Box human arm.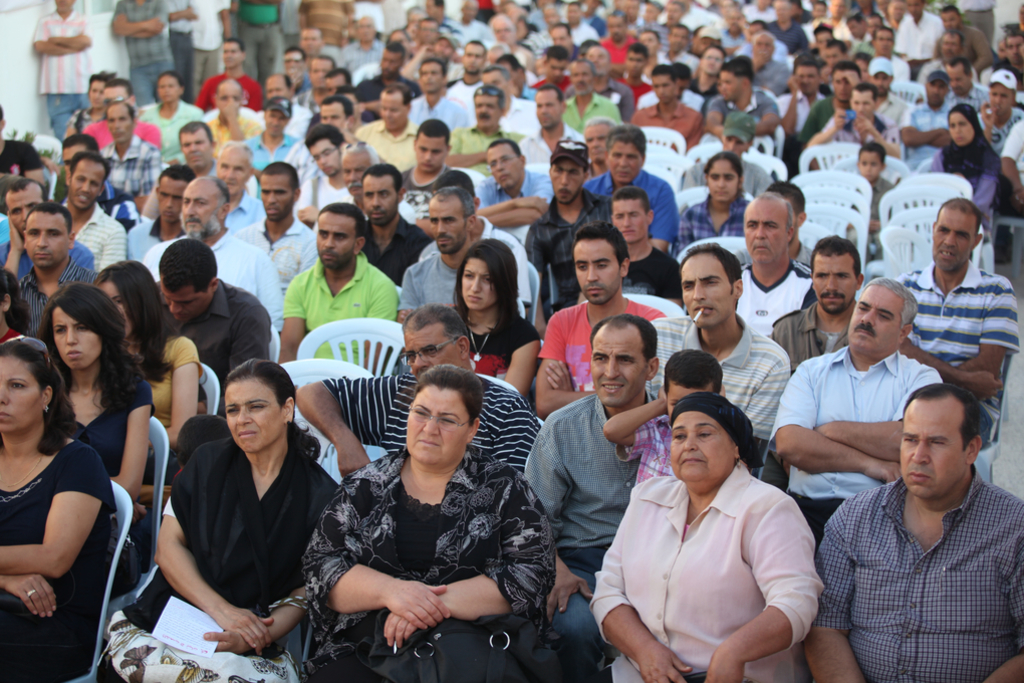
[left=198, top=580, right=308, bottom=659].
